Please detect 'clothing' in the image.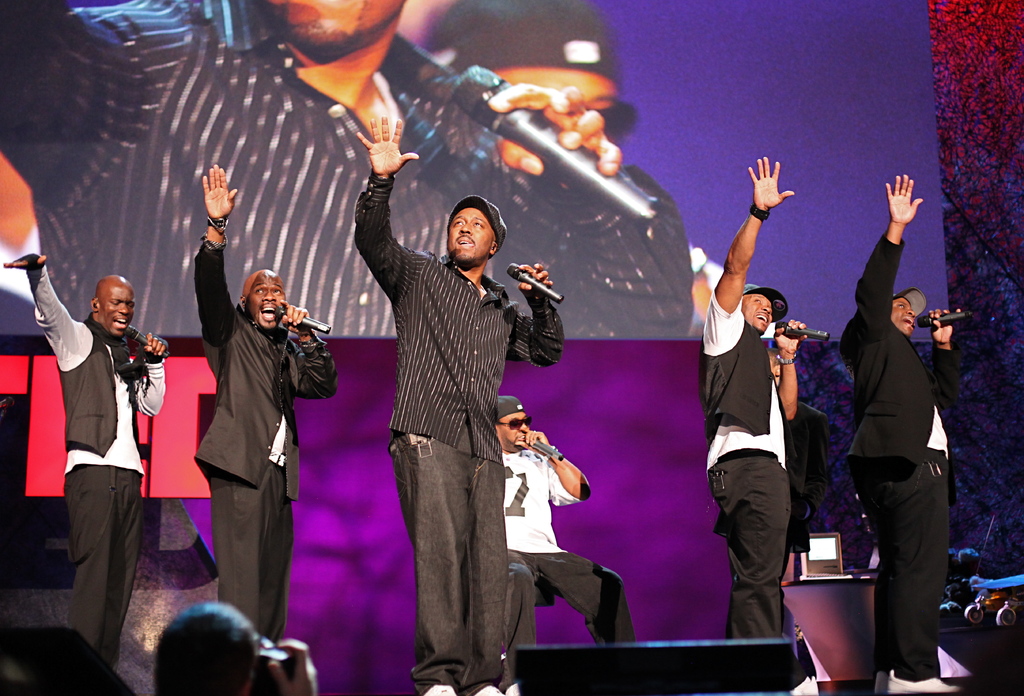
(698, 284, 800, 642).
